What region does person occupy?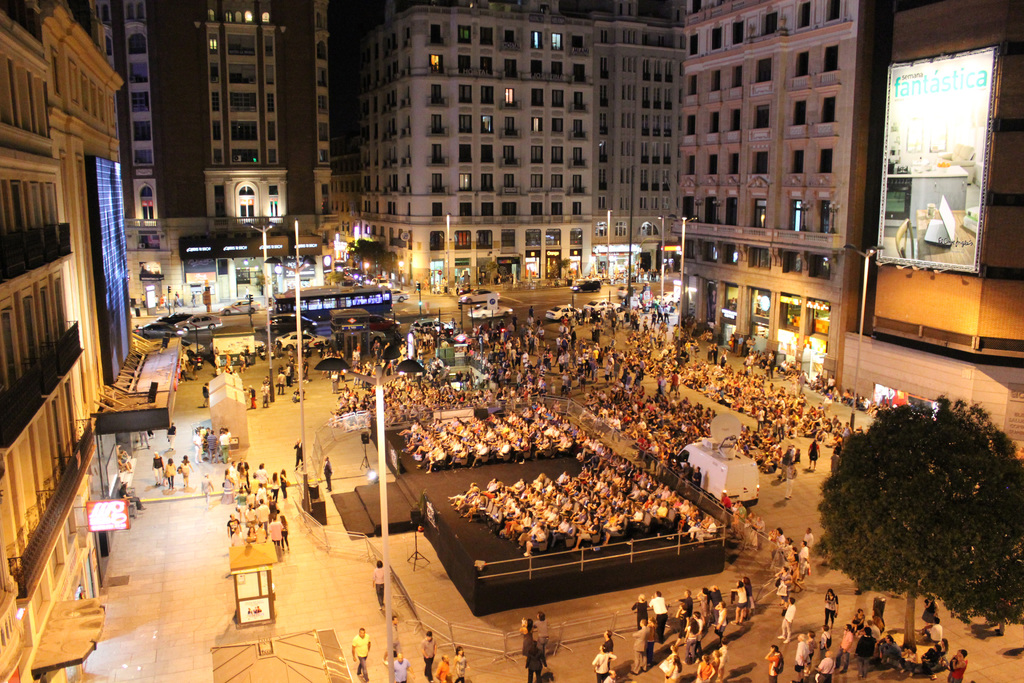
crop(493, 275, 508, 288).
